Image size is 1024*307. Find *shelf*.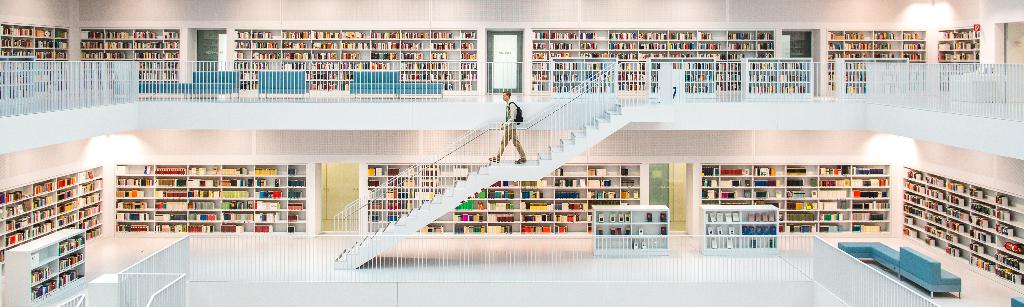
l=856, t=87, r=865, b=98.
